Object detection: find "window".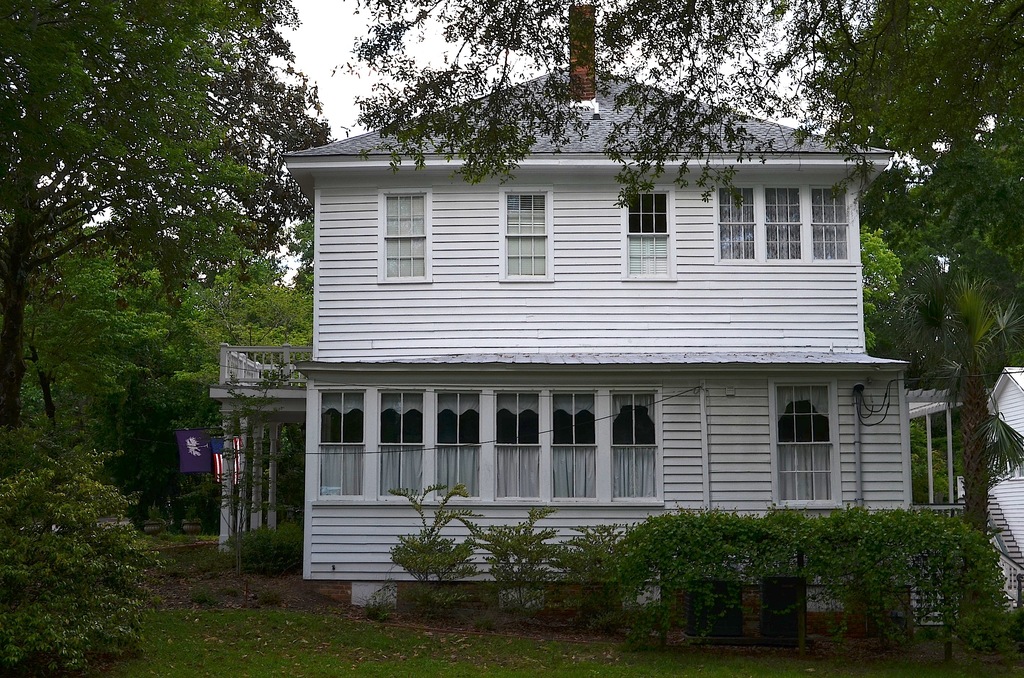
region(614, 385, 659, 501).
